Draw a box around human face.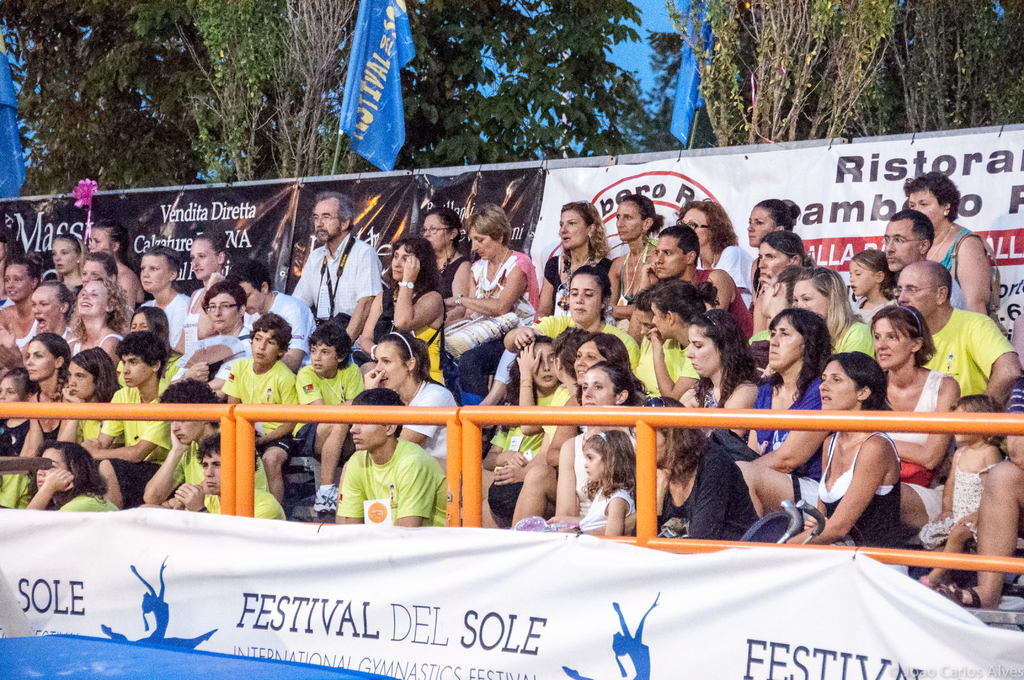
select_region(681, 209, 707, 238).
